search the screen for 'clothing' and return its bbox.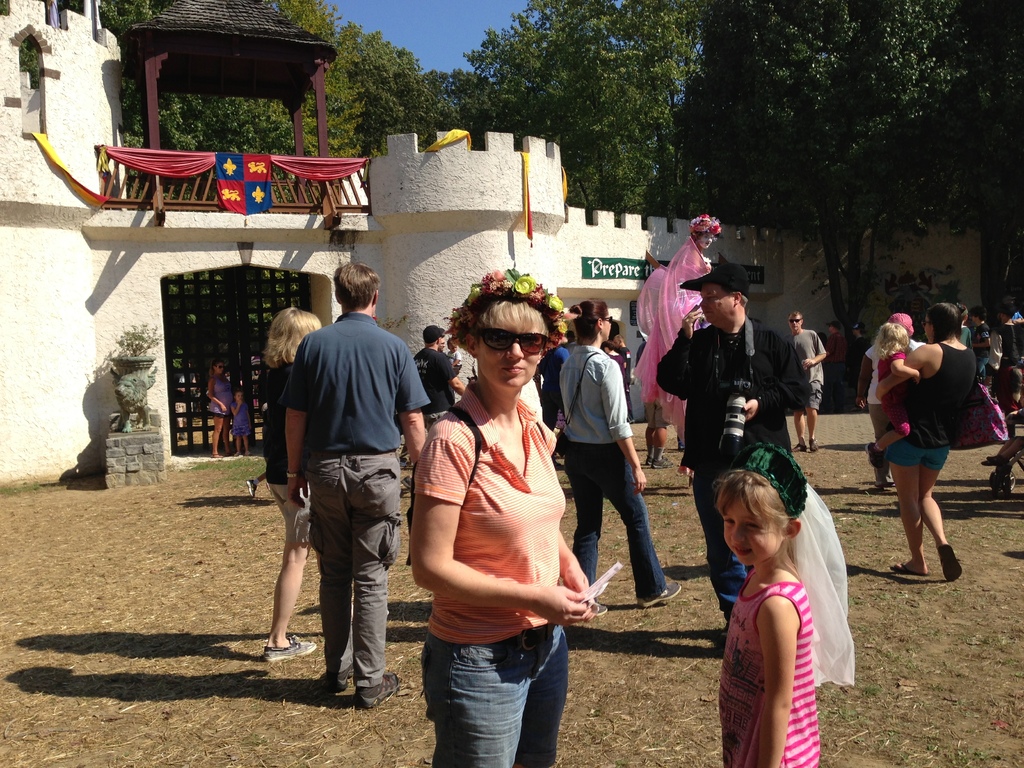
Found: left=986, top=330, right=1000, bottom=378.
